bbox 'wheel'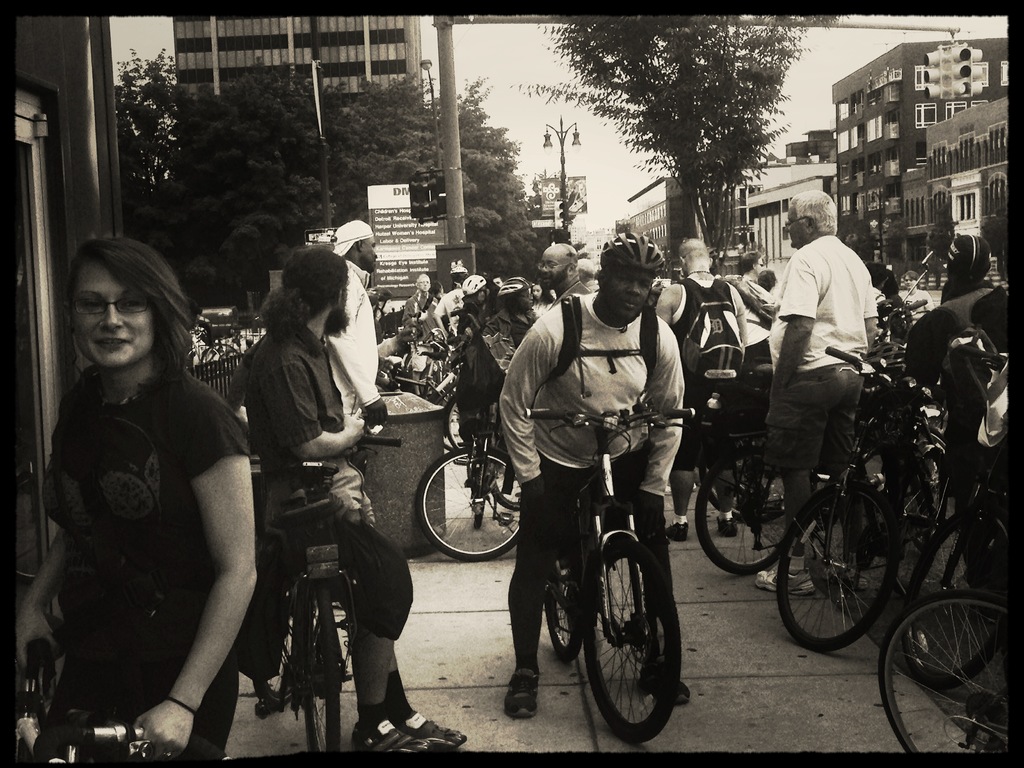
[415, 446, 525, 560]
